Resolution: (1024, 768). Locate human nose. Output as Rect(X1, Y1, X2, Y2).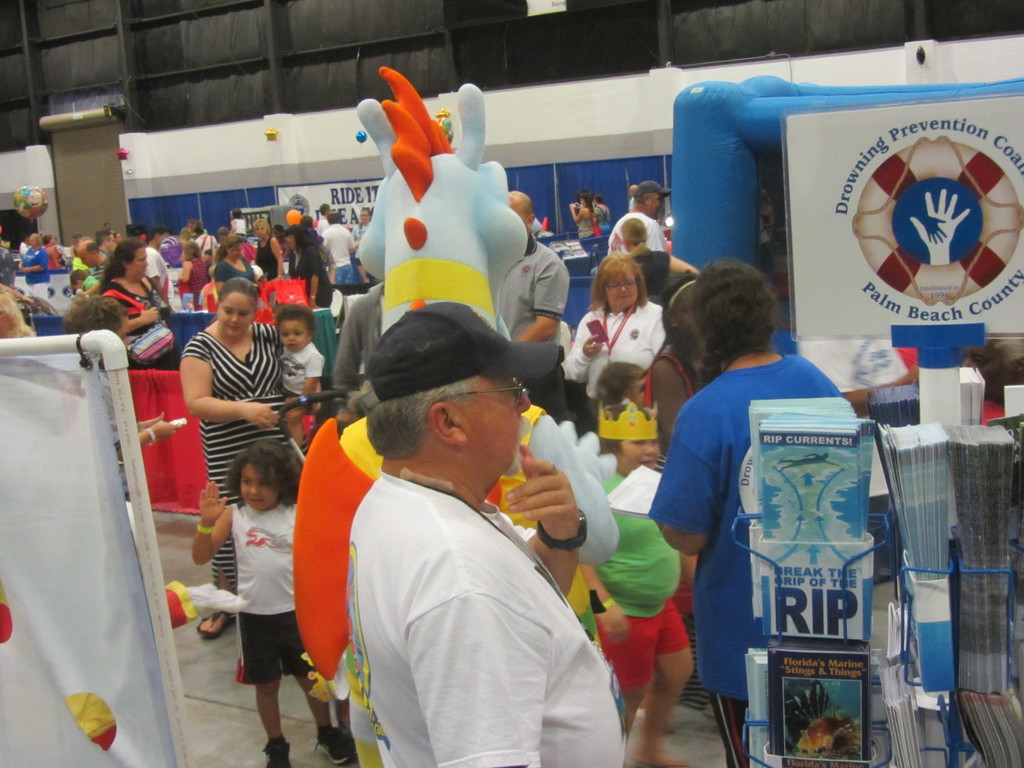
Rect(646, 444, 658, 460).
